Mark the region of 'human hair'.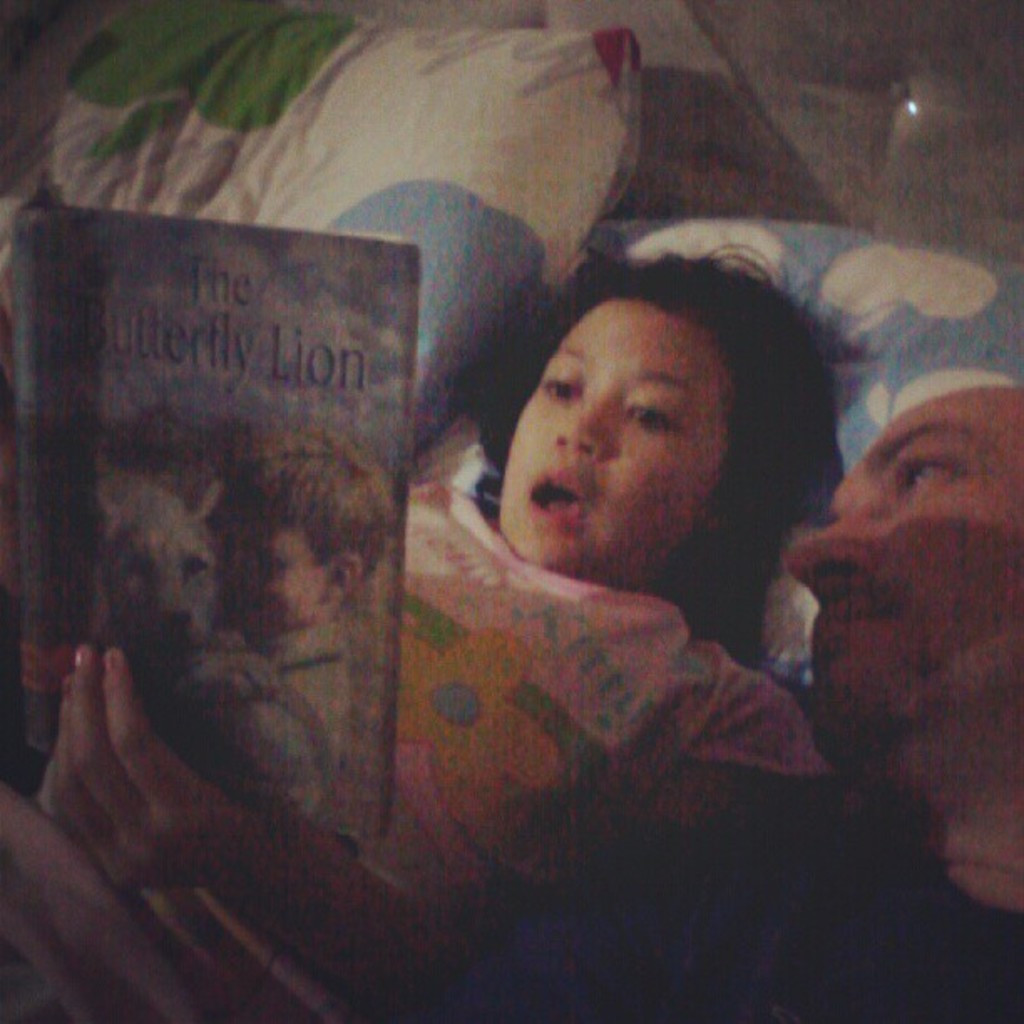
Region: locate(212, 427, 400, 594).
